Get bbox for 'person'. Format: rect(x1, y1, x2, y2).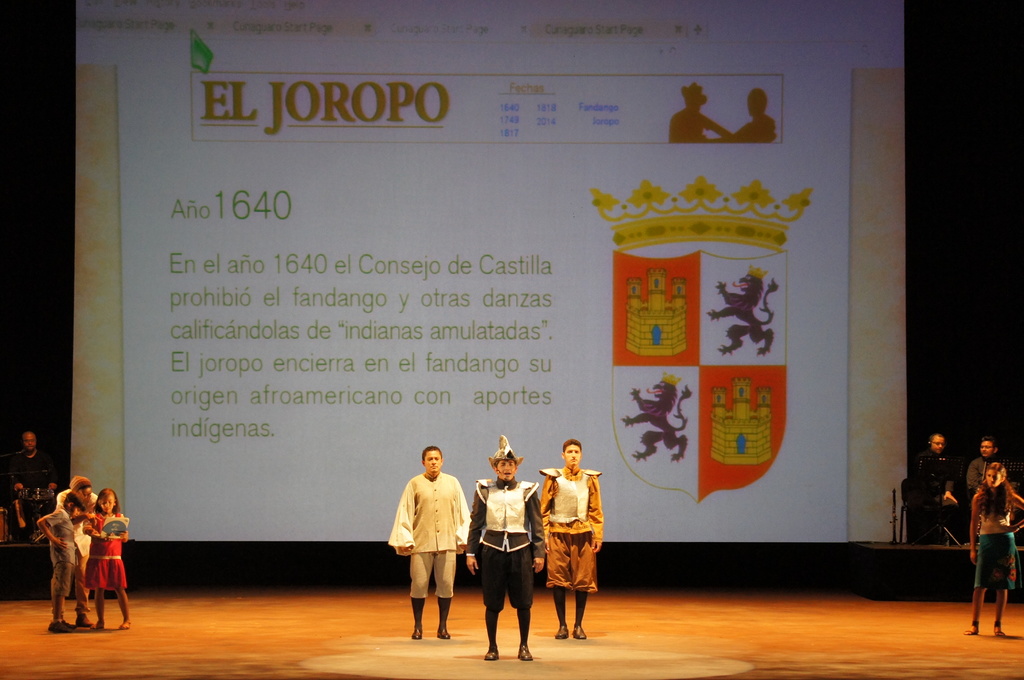
rect(915, 433, 962, 537).
